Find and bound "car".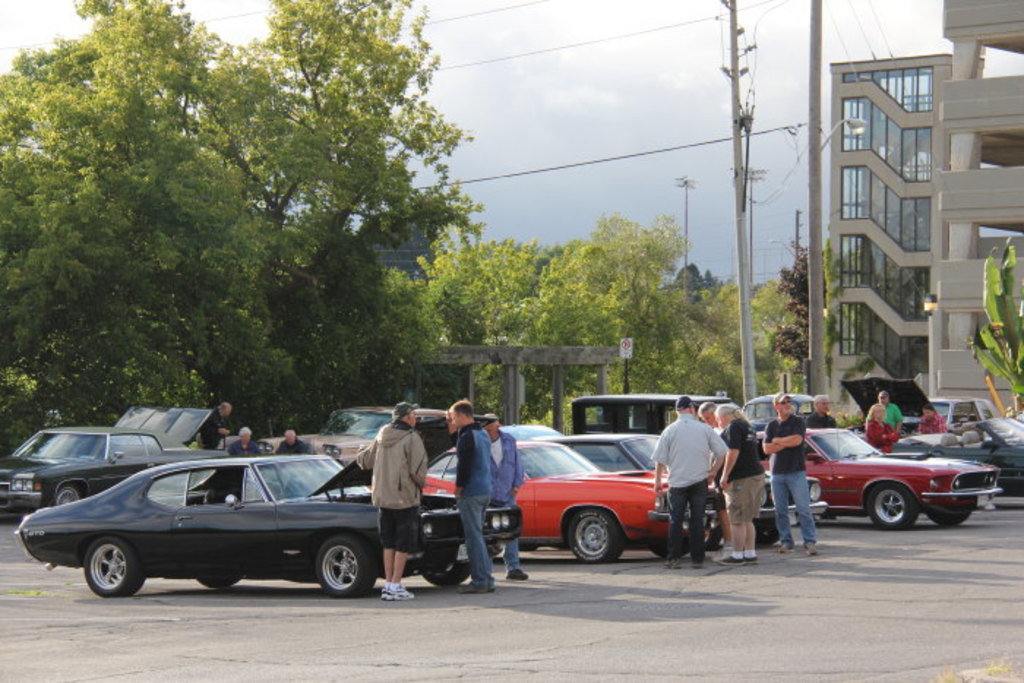
Bound: <box>888,414,1023,487</box>.
